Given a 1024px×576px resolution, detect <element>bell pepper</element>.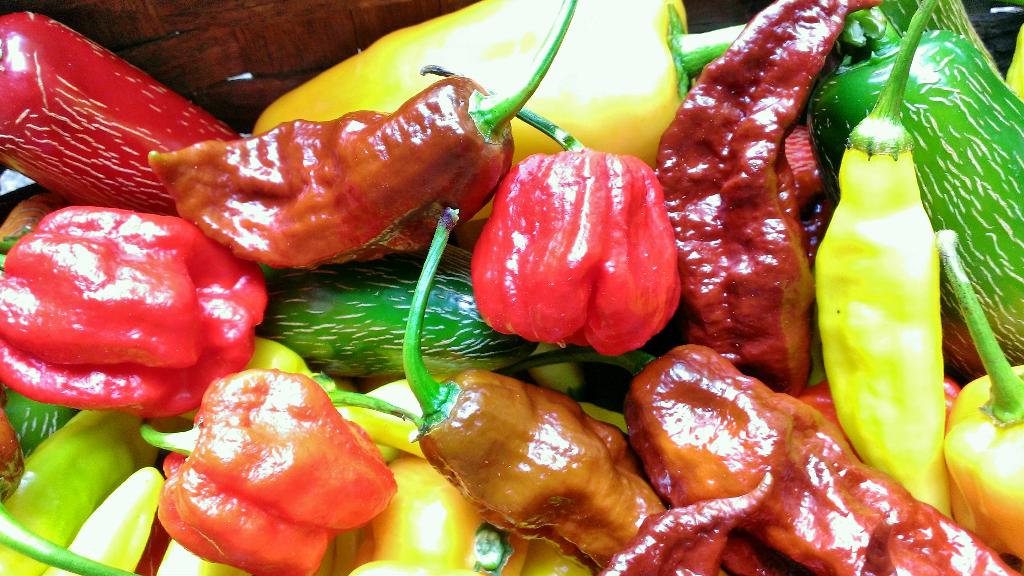
crop(138, 372, 394, 575).
